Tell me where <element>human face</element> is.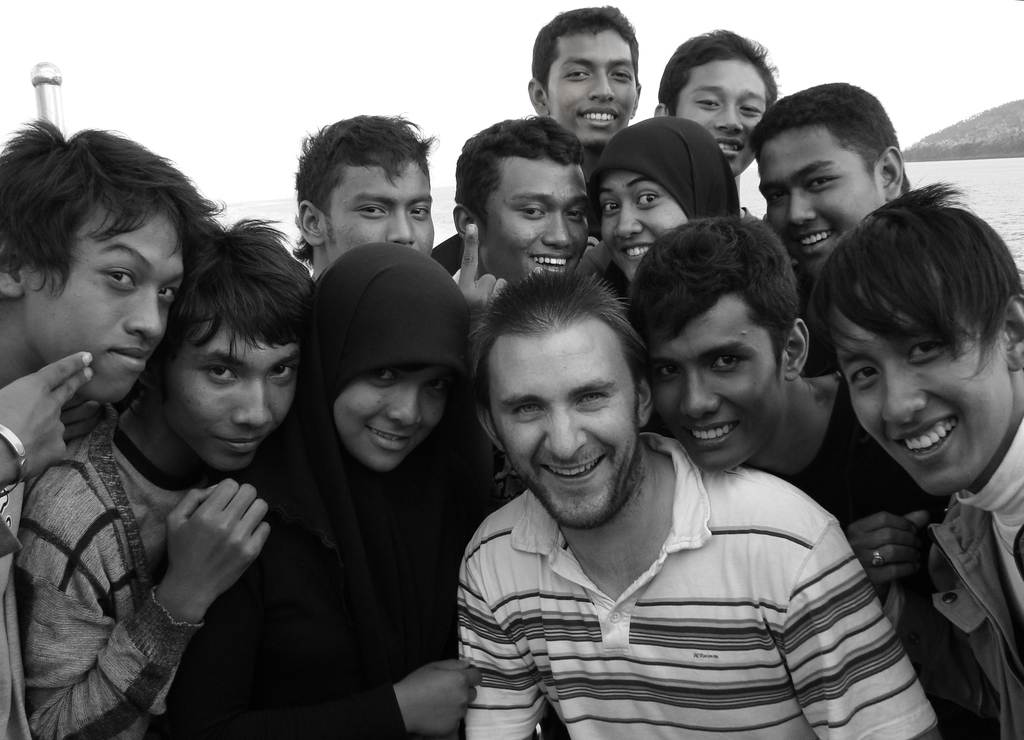
<element>human face</element> is at locate(321, 161, 431, 268).
